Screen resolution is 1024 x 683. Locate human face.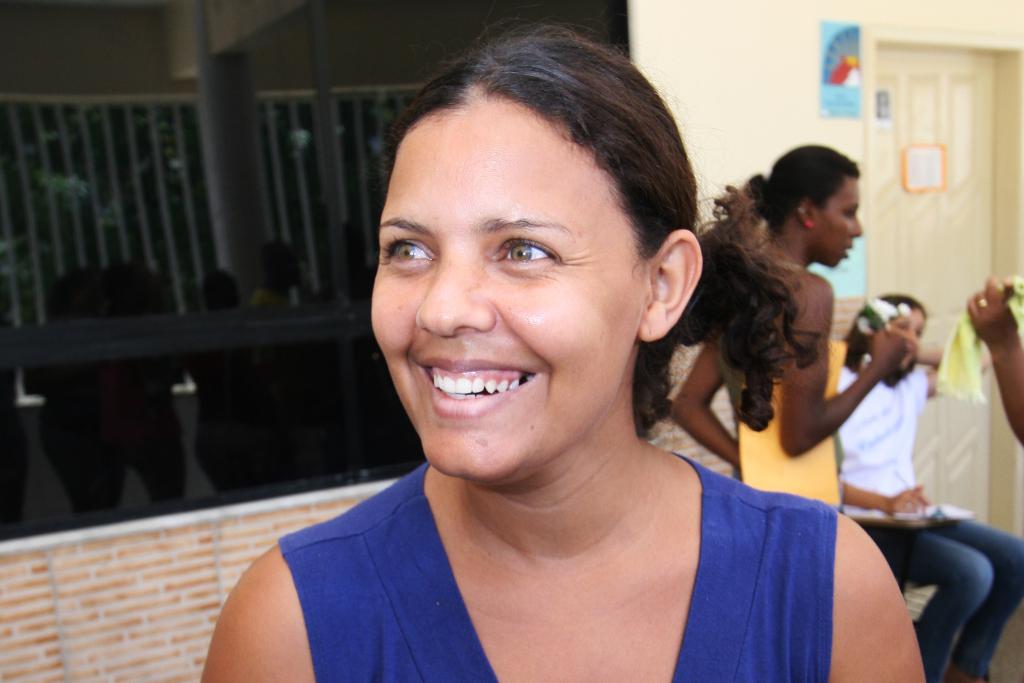
select_region(367, 95, 645, 481).
